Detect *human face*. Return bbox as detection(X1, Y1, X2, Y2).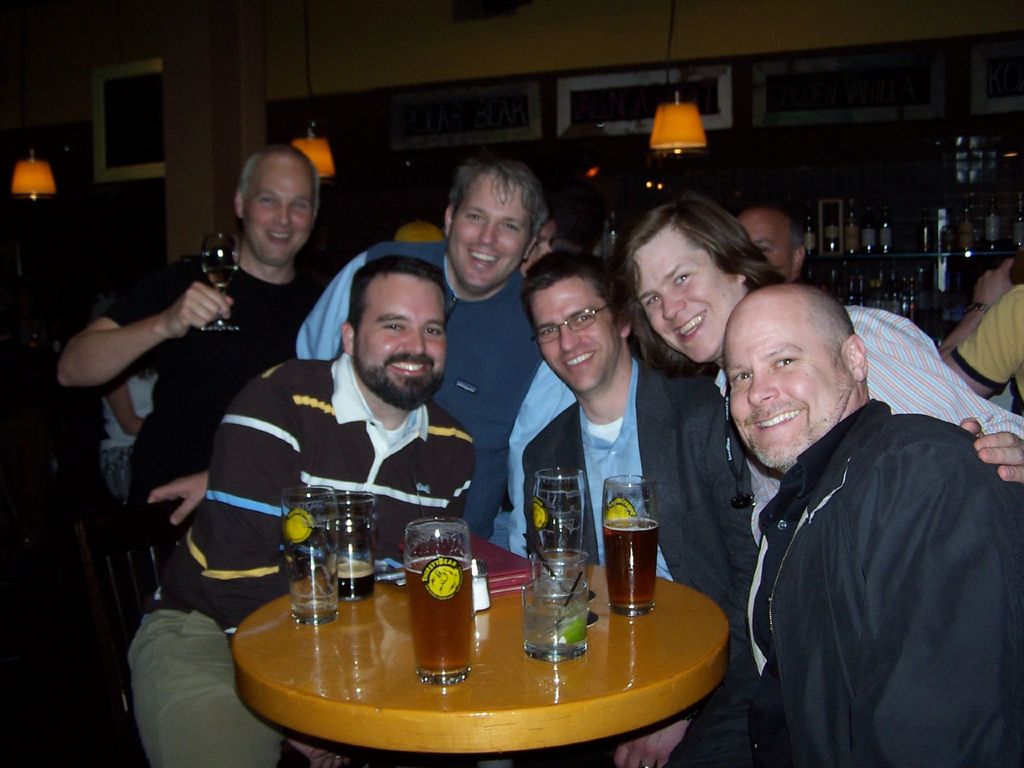
detection(353, 275, 451, 394).
